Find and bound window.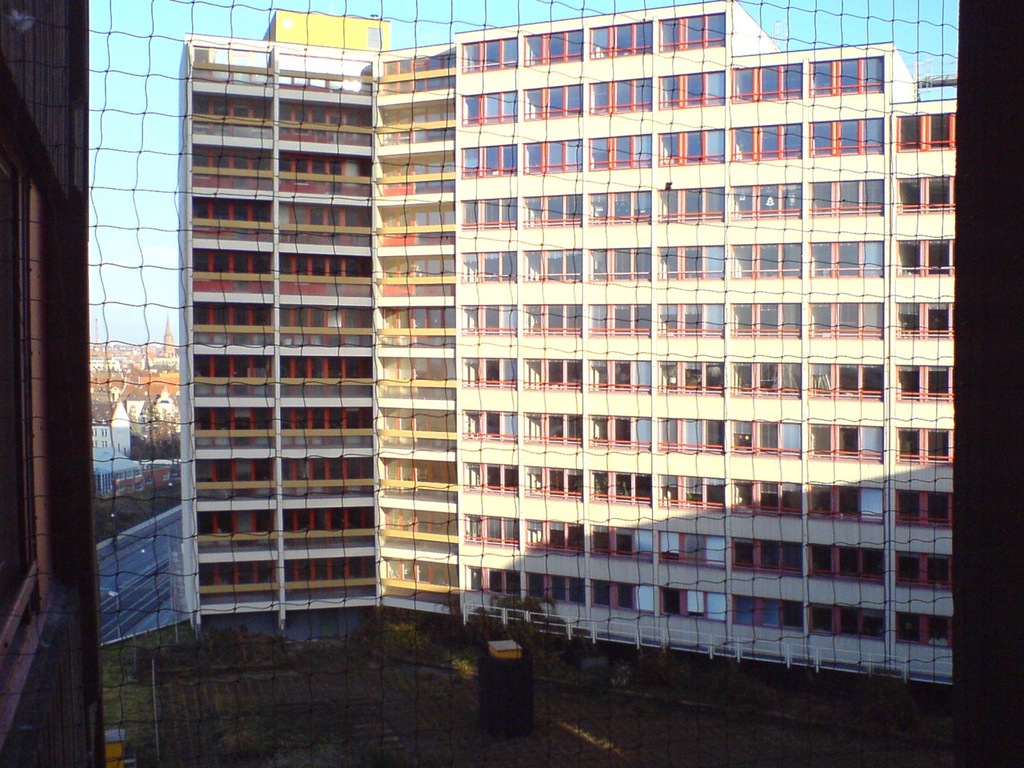
Bound: BBox(586, 408, 654, 454).
